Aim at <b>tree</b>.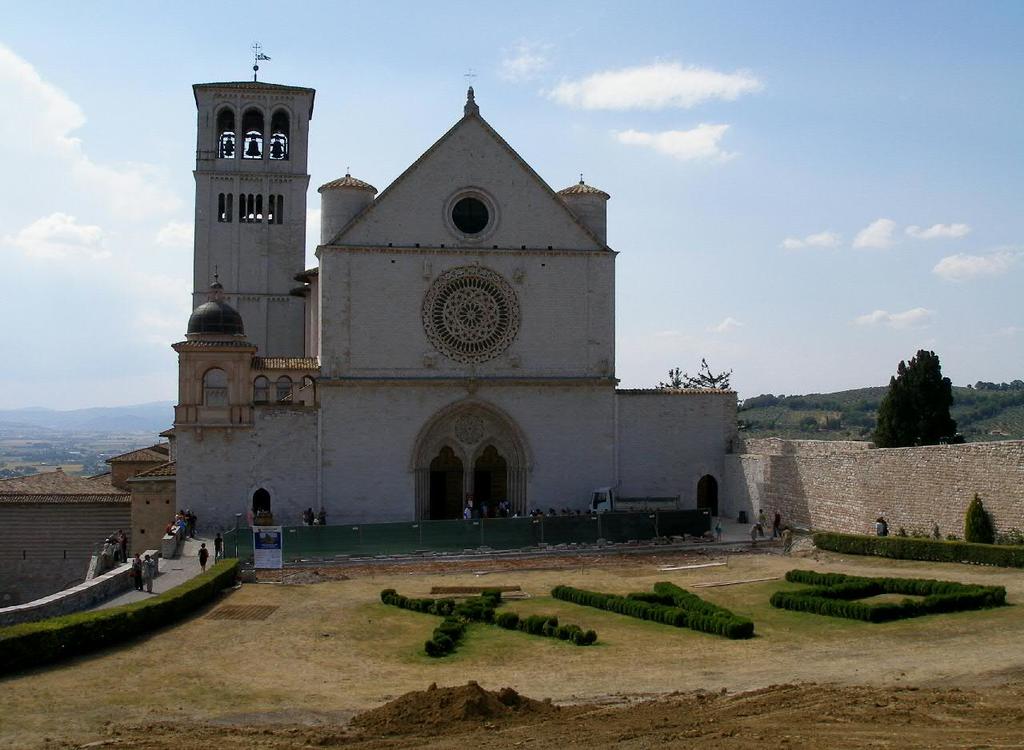
Aimed at <region>659, 345, 714, 420</region>.
